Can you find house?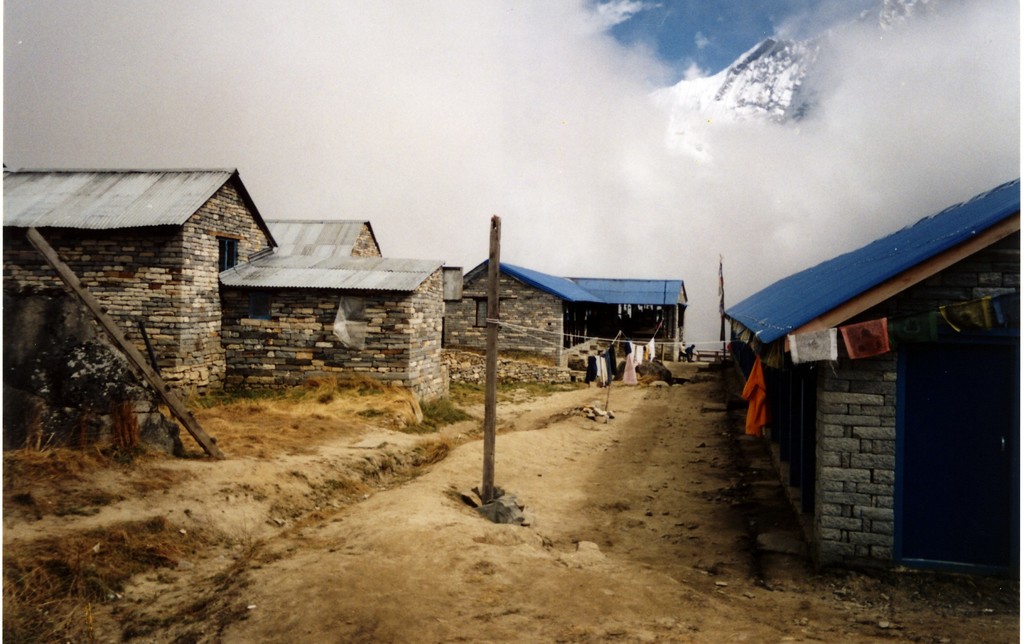
Yes, bounding box: l=0, t=168, r=287, b=415.
